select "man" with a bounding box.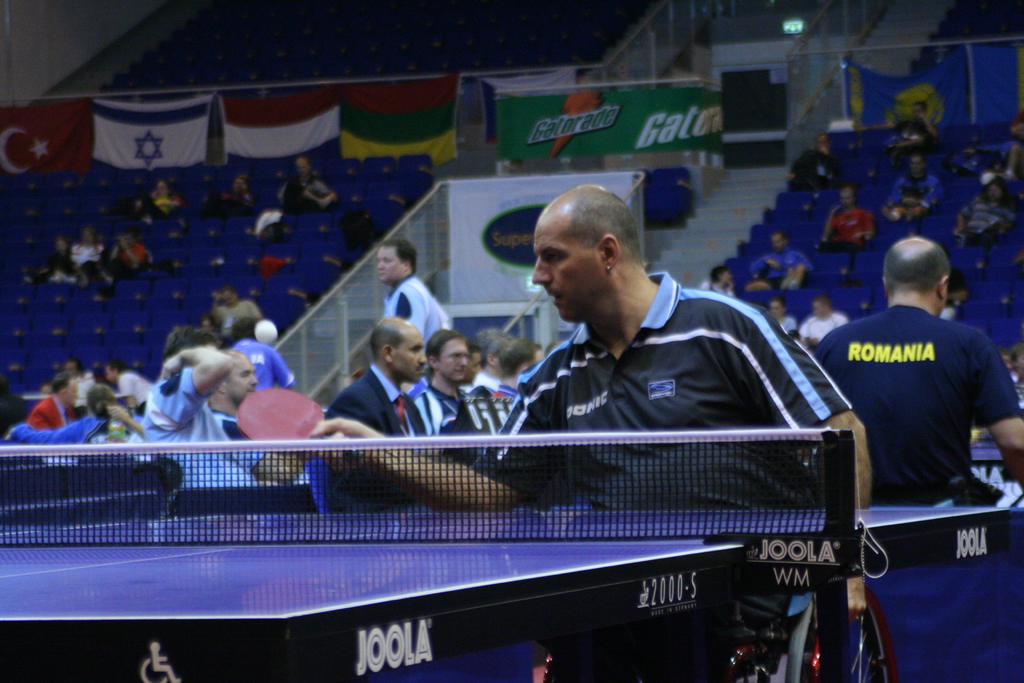
(x1=111, y1=370, x2=154, y2=407).
